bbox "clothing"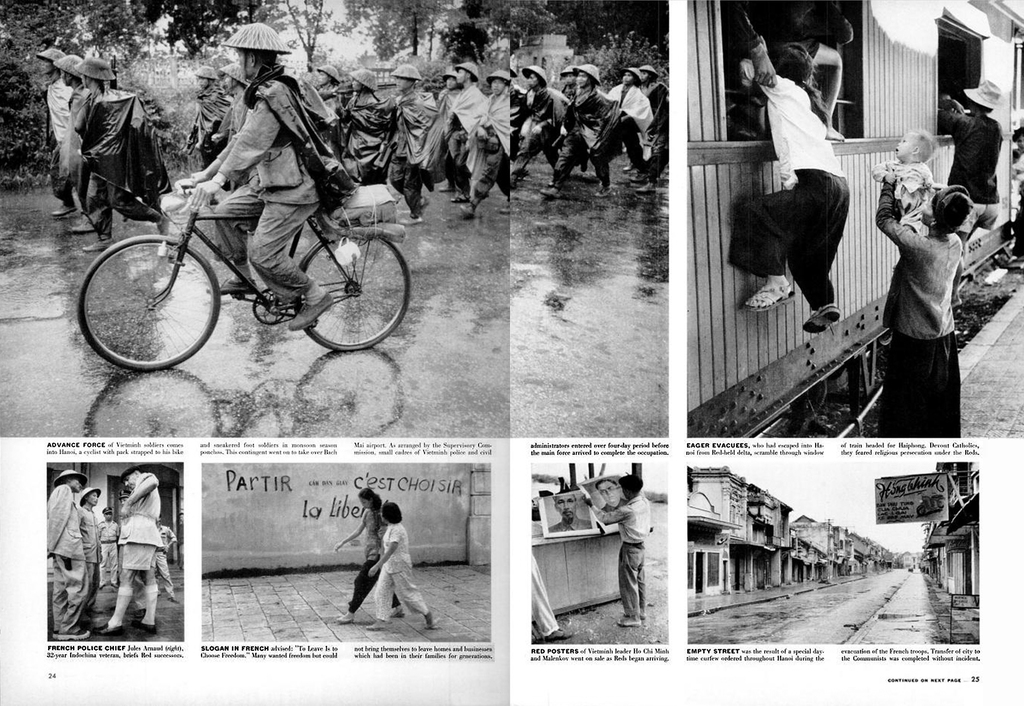
464 95 515 207
